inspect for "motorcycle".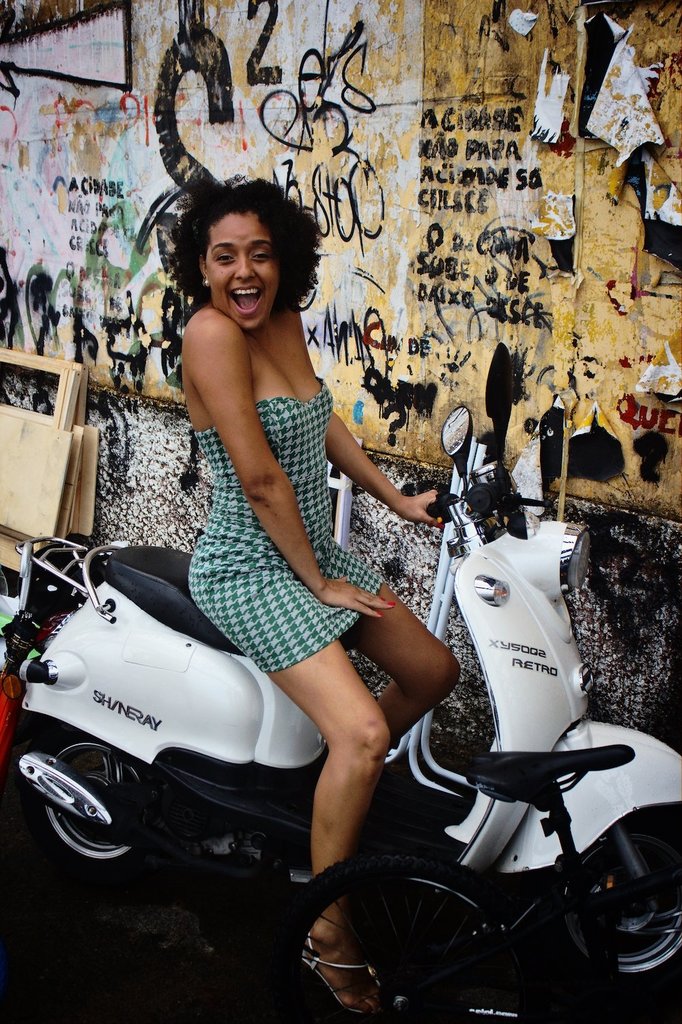
Inspection: (left=15, top=344, right=681, bottom=995).
